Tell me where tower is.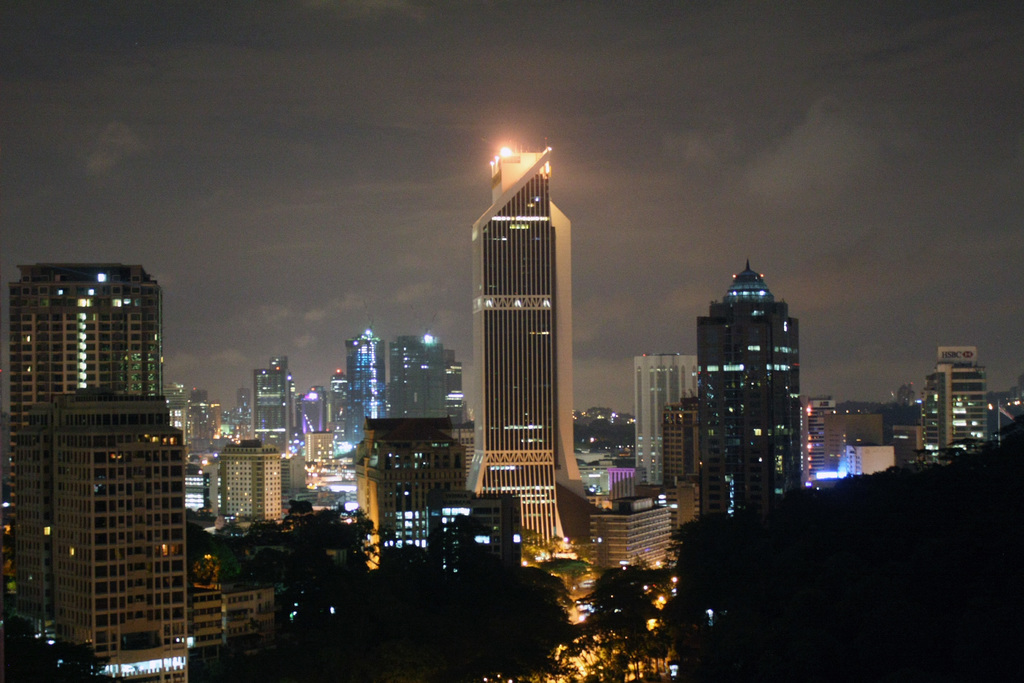
tower is at <region>333, 335, 396, 448</region>.
